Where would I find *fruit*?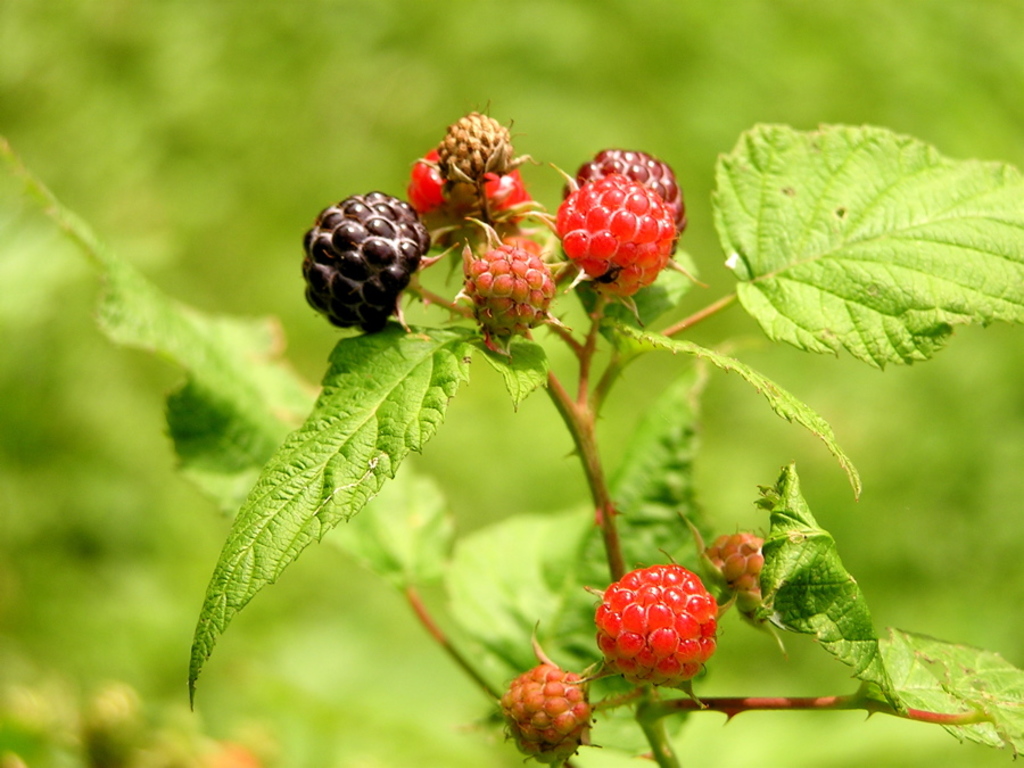
At Rect(502, 663, 592, 754).
